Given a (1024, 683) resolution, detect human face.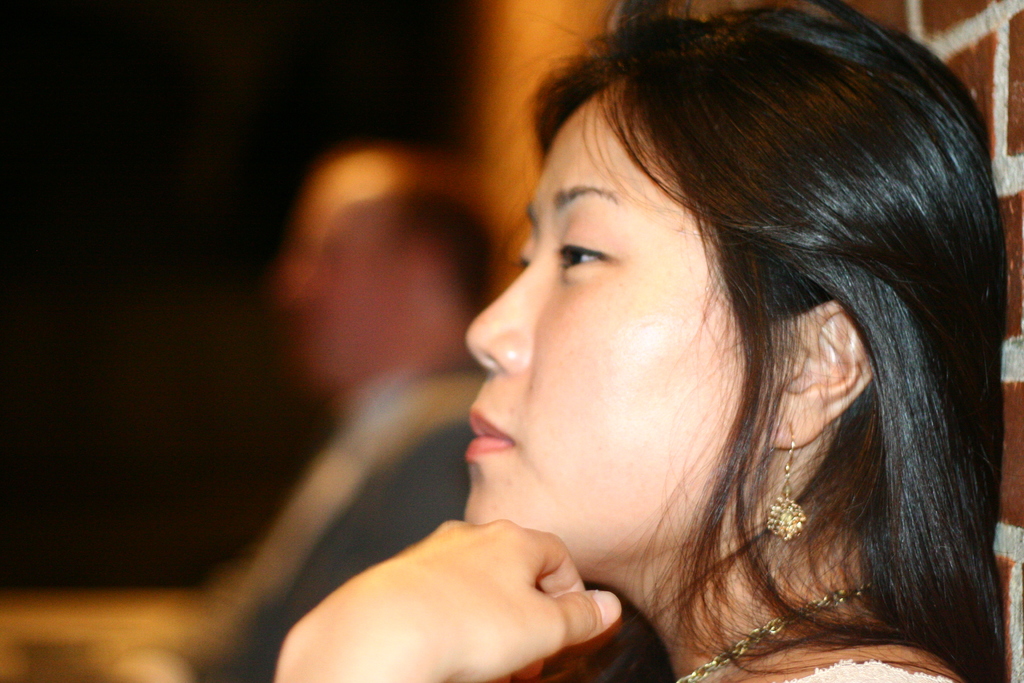
x1=468 y1=89 x2=774 y2=569.
